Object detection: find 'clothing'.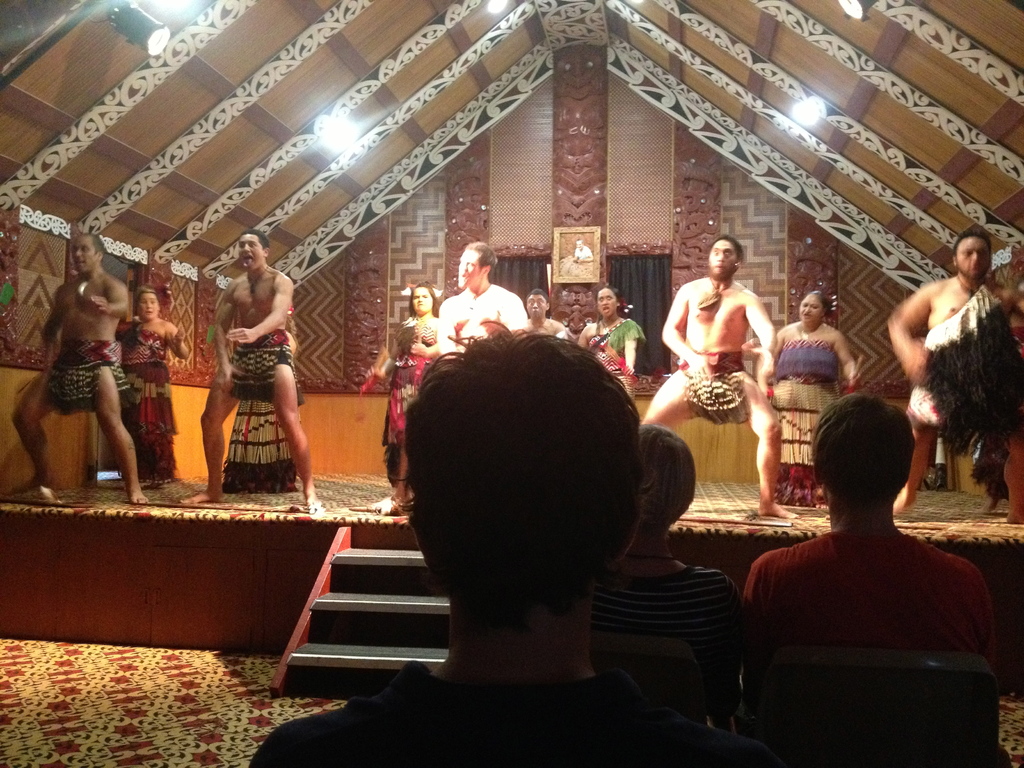
x1=680 y1=351 x2=743 y2=420.
